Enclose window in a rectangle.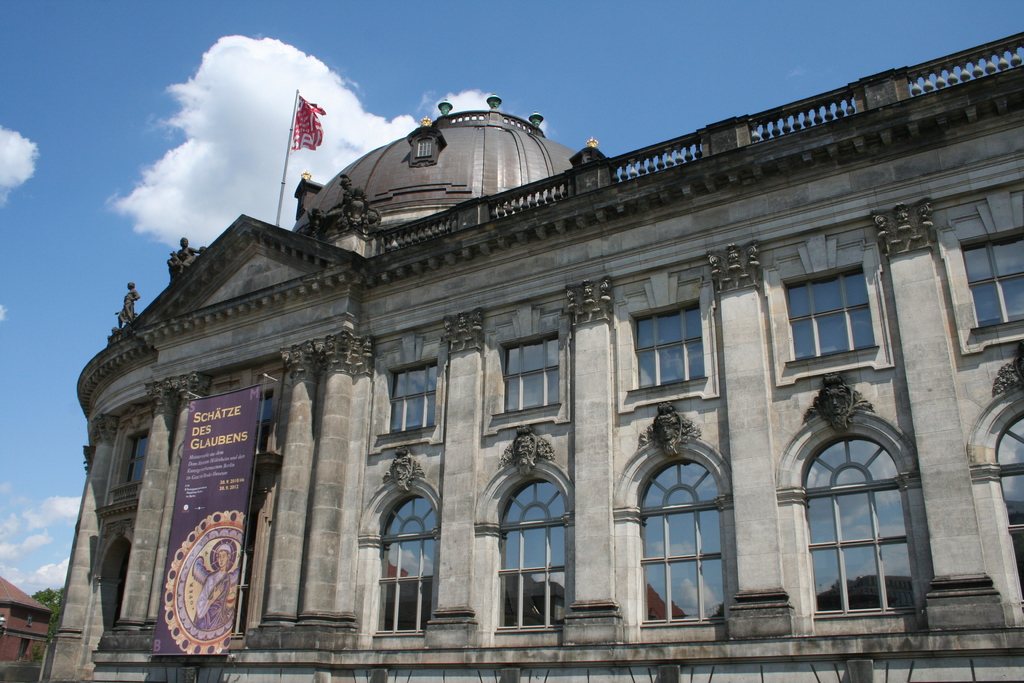
box(991, 407, 1023, 605).
